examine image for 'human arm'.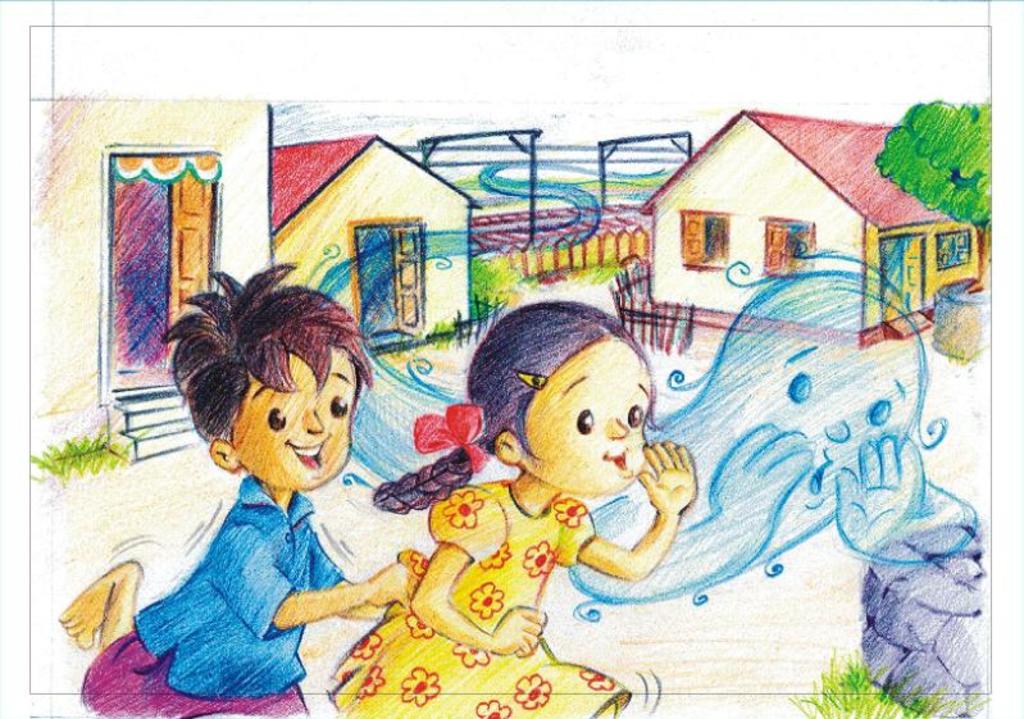
Examination result: [208,522,415,642].
